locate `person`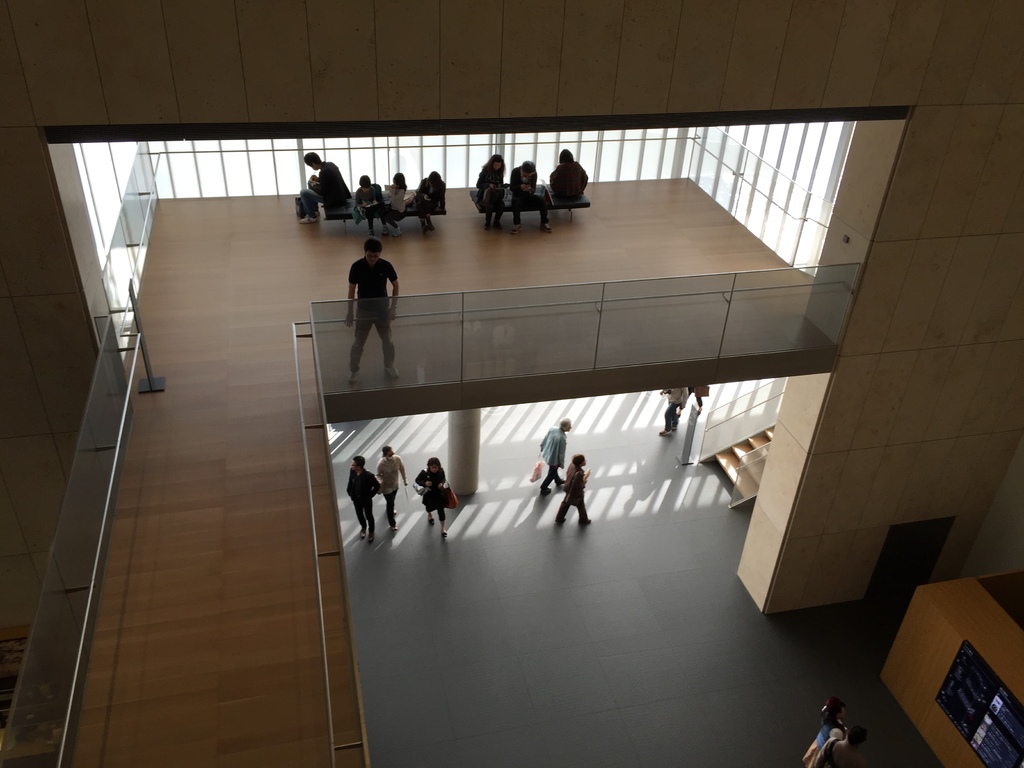
556 457 591 525
